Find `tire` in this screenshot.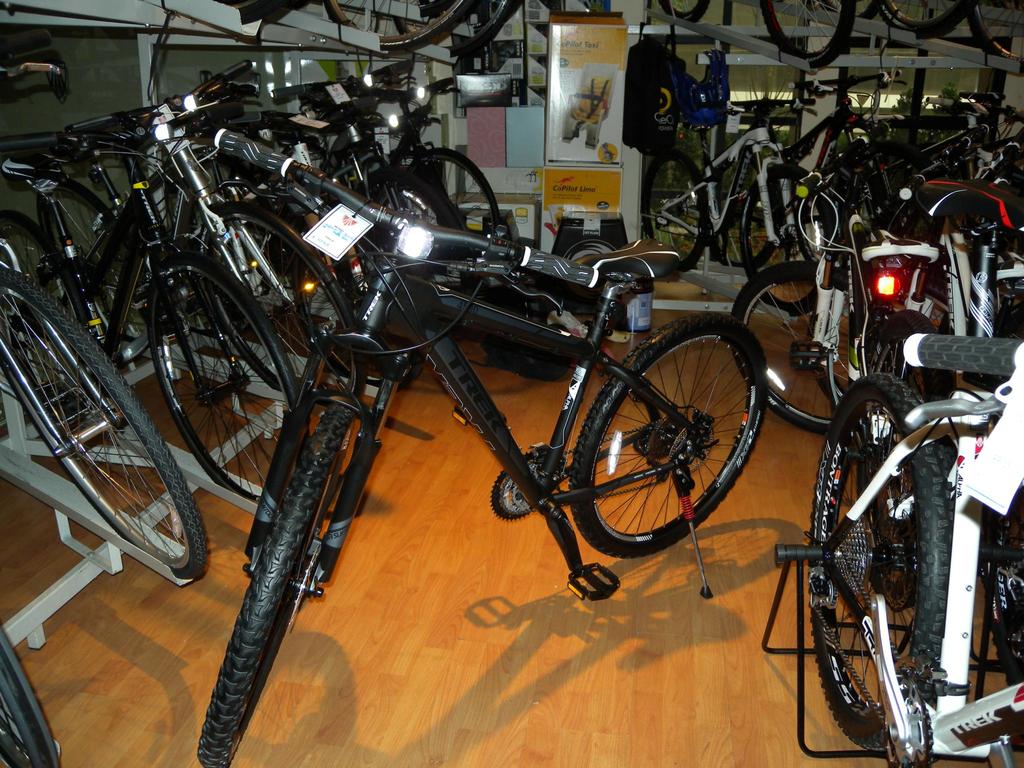
The bounding box for `tire` is Rect(191, 394, 362, 767).
